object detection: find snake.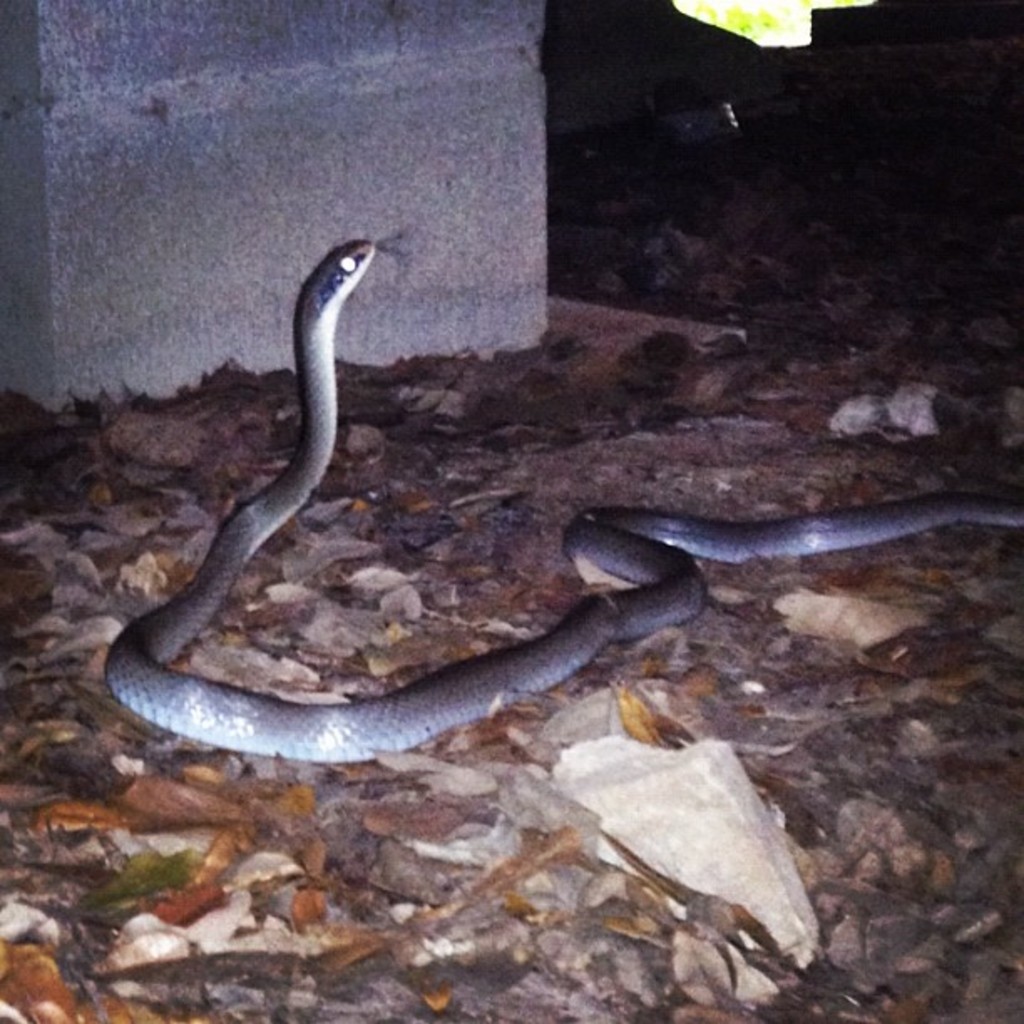
(left=104, top=239, right=1022, bottom=770).
